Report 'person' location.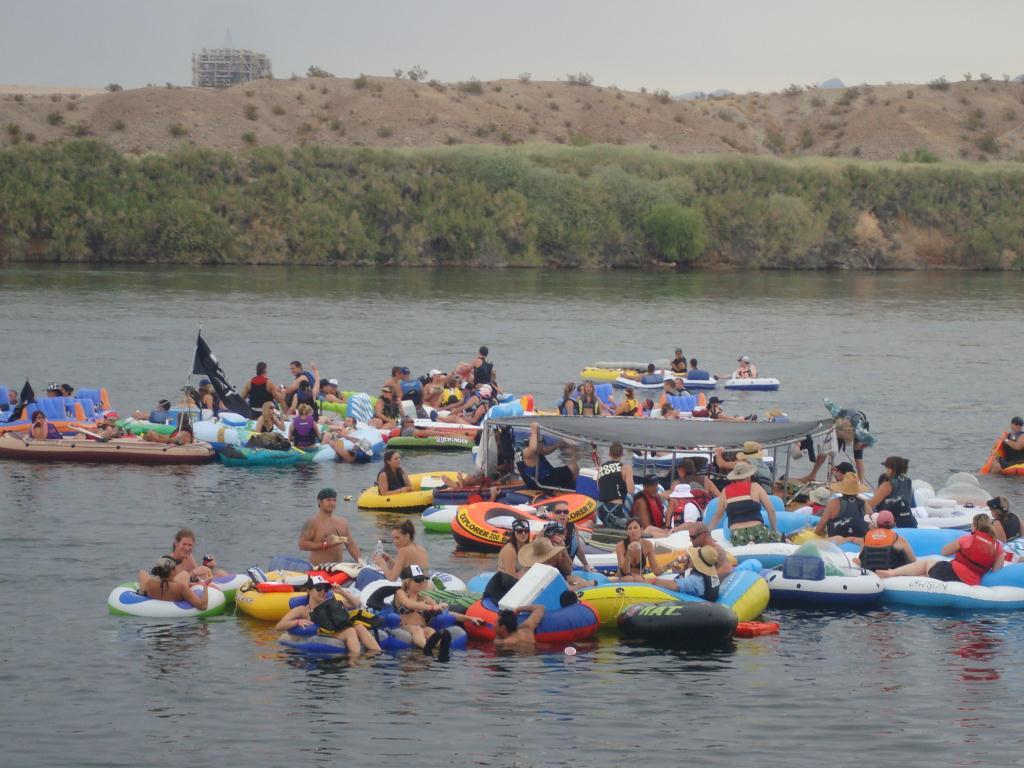
Report: {"left": 616, "top": 517, "right": 674, "bottom": 579}.
